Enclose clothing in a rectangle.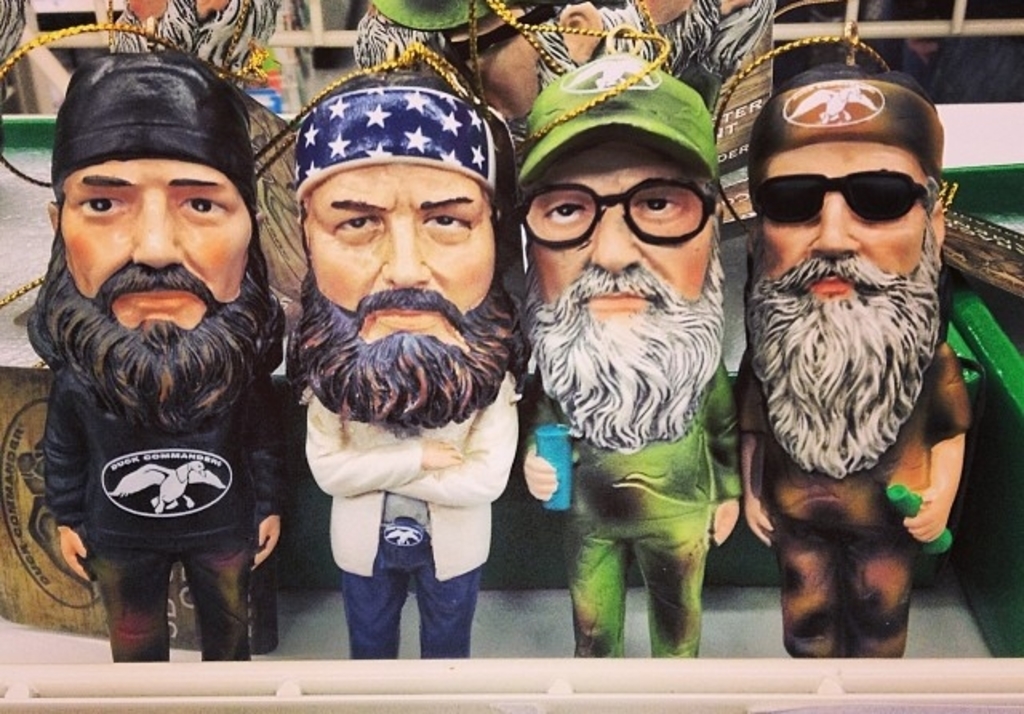
x1=298, y1=365, x2=536, y2=671.
